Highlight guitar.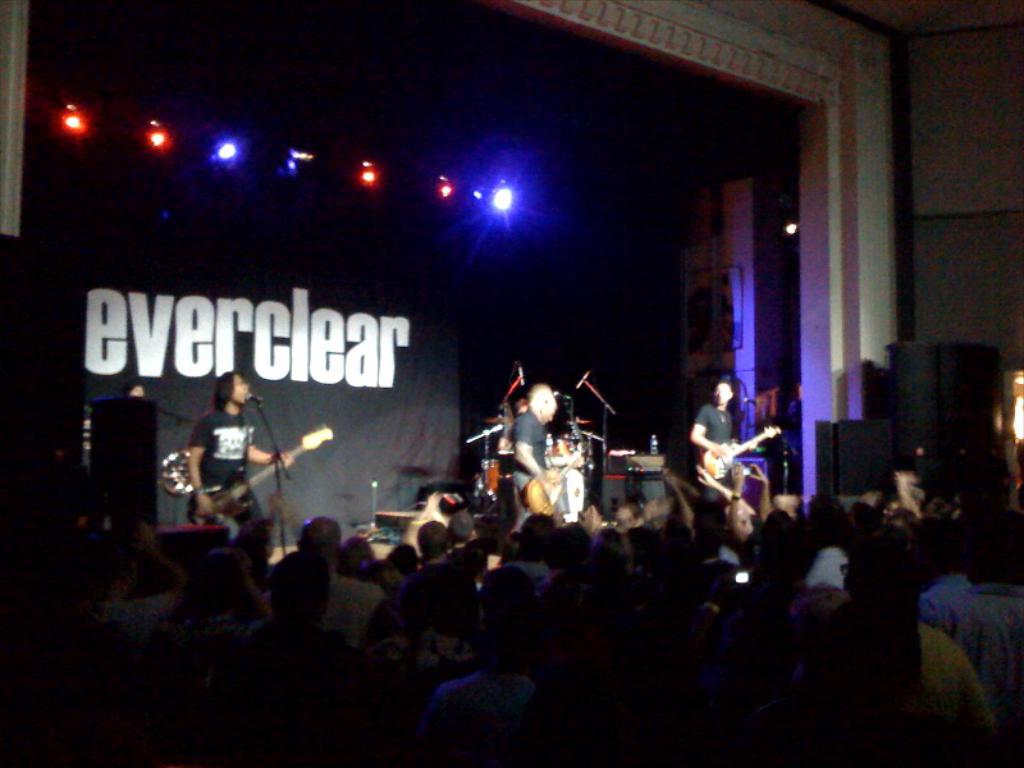
Highlighted region: select_region(186, 425, 334, 536).
